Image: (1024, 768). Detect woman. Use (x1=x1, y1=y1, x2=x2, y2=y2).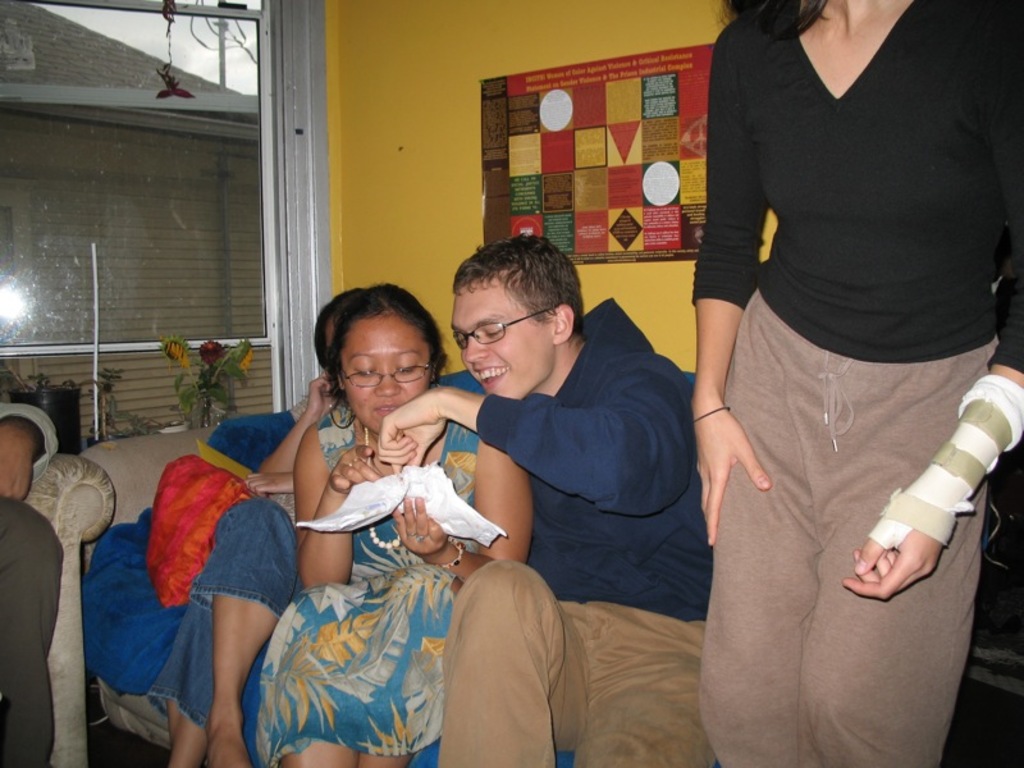
(x1=684, y1=0, x2=1023, y2=767).
